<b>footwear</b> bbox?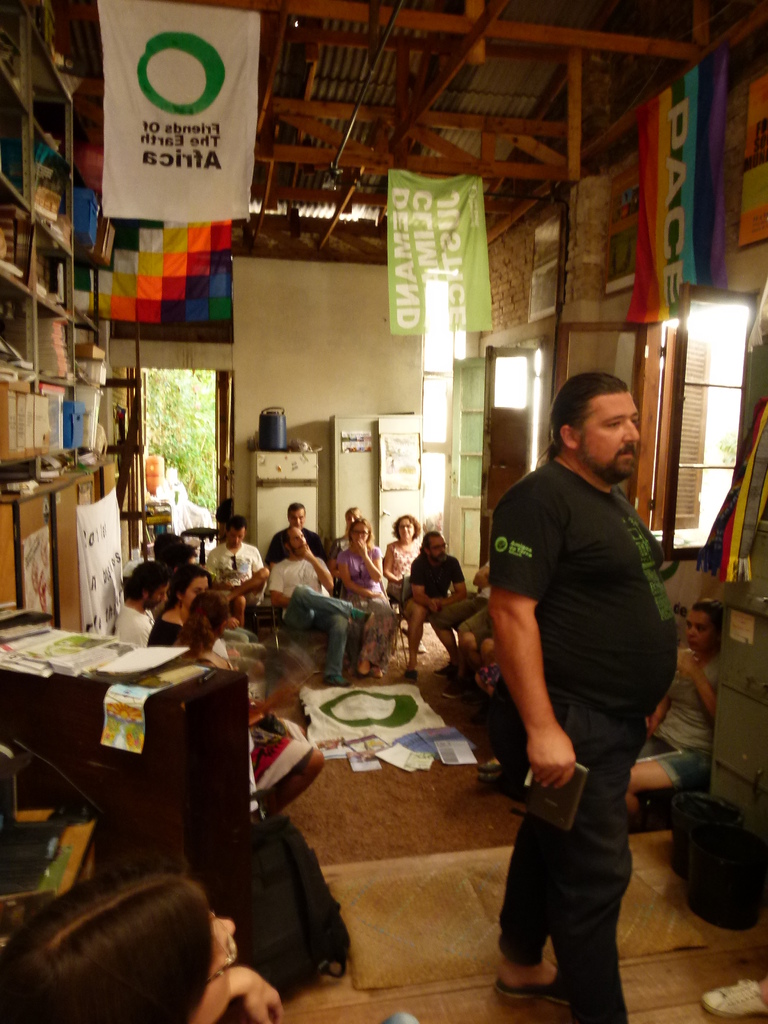
rect(353, 609, 371, 624)
